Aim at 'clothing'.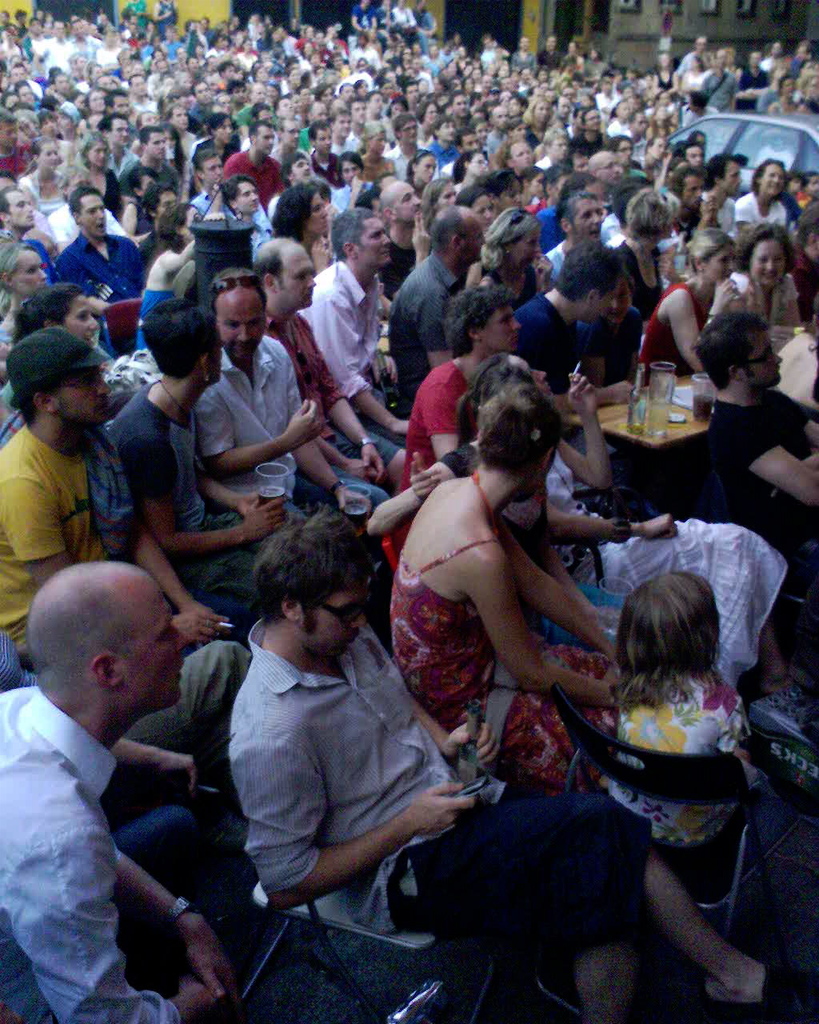
Aimed at bbox(611, 114, 634, 139).
